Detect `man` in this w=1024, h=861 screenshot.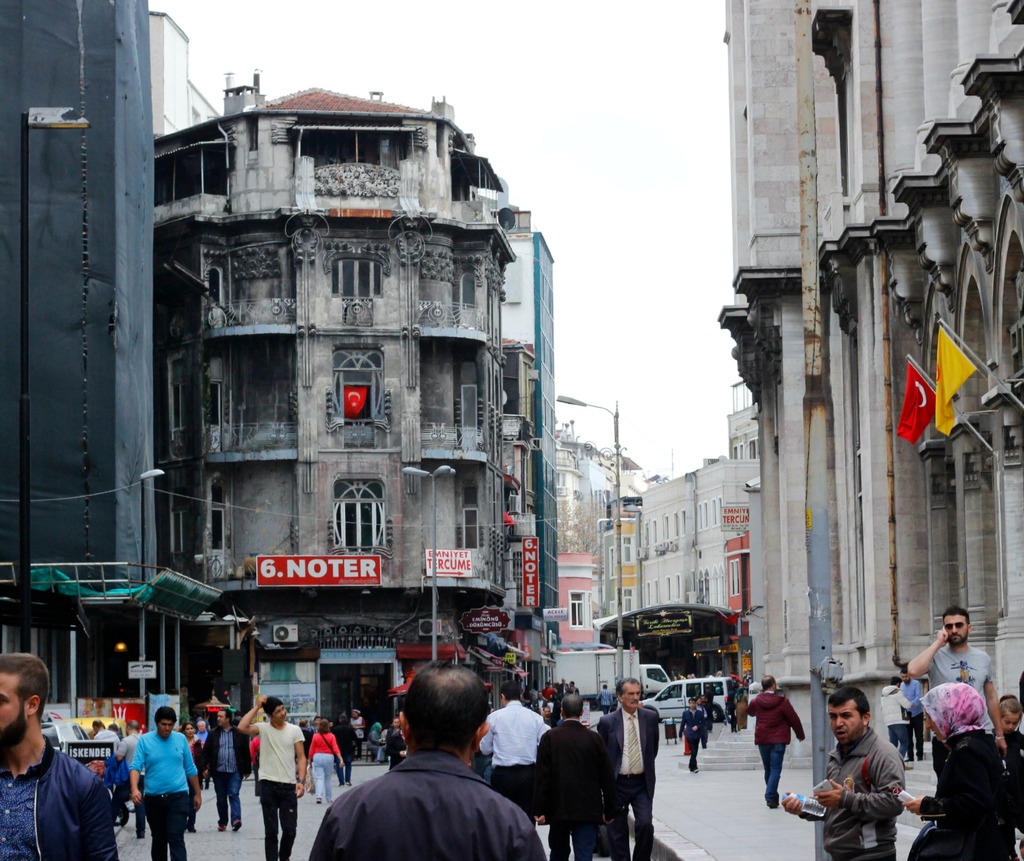
Detection: pyautogui.locateOnScreen(204, 708, 252, 832).
